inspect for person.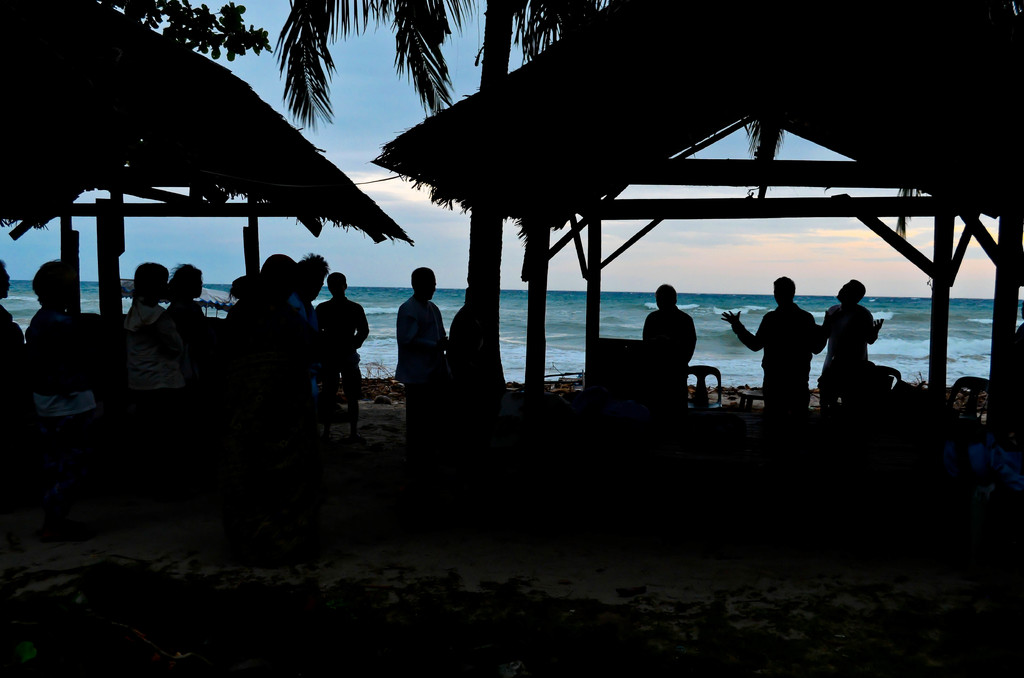
Inspection: BBox(828, 282, 882, 419).
